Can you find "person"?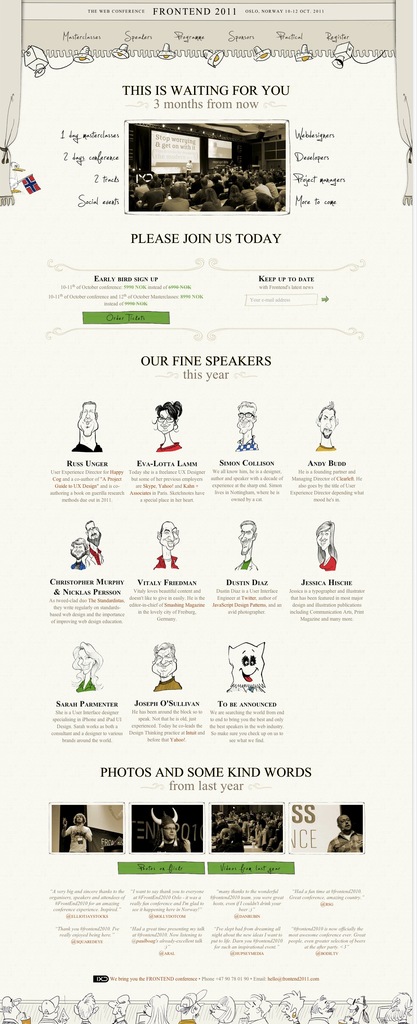
Yes, bounding box: l=87, t=522, r=104, b=570.
